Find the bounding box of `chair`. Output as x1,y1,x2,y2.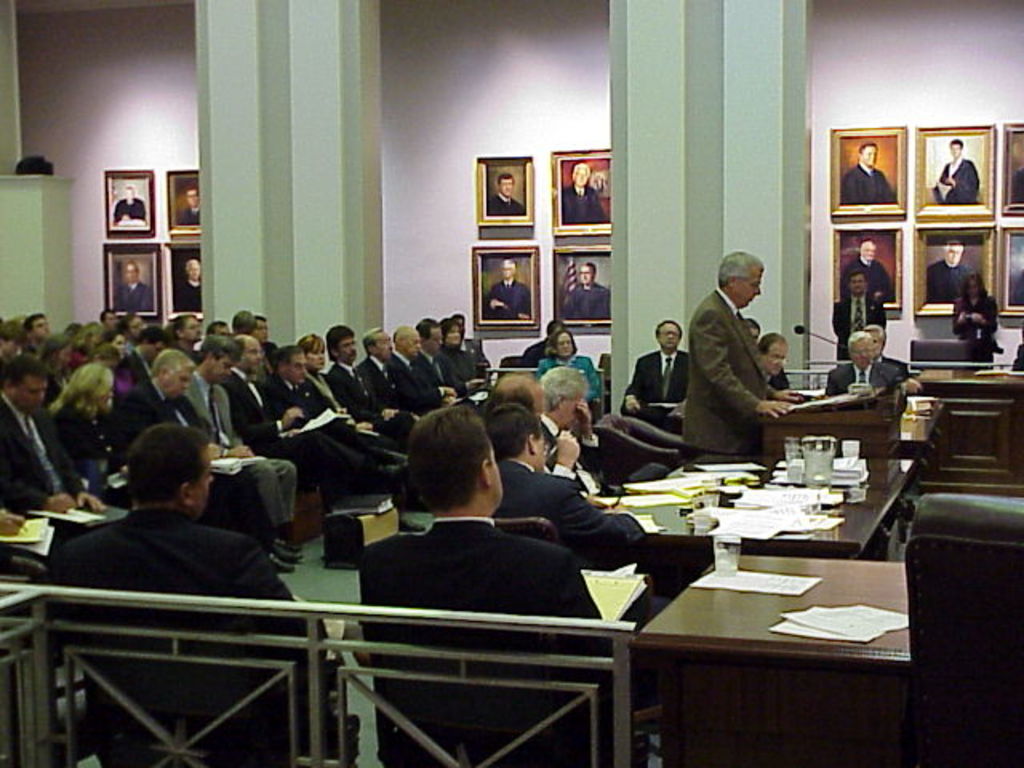
494,517,672,766.
